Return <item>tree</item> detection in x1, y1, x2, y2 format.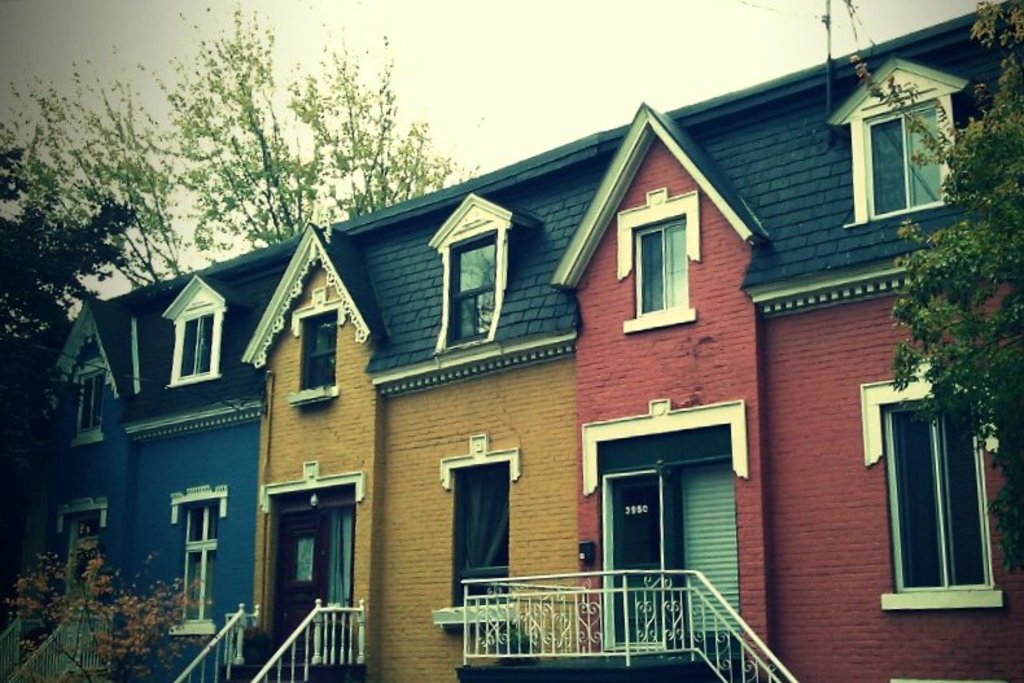
281, 0, 487, 222.
